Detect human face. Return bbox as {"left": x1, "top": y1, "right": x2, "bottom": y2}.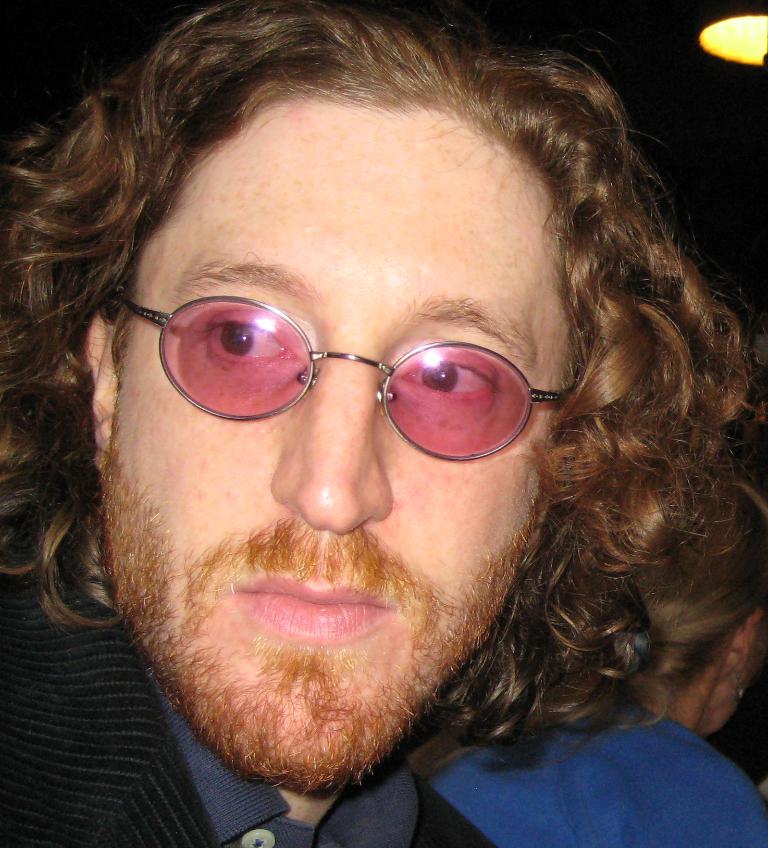
{"left": 95, "top": 108, "right": 575, "bottom": 780}.
